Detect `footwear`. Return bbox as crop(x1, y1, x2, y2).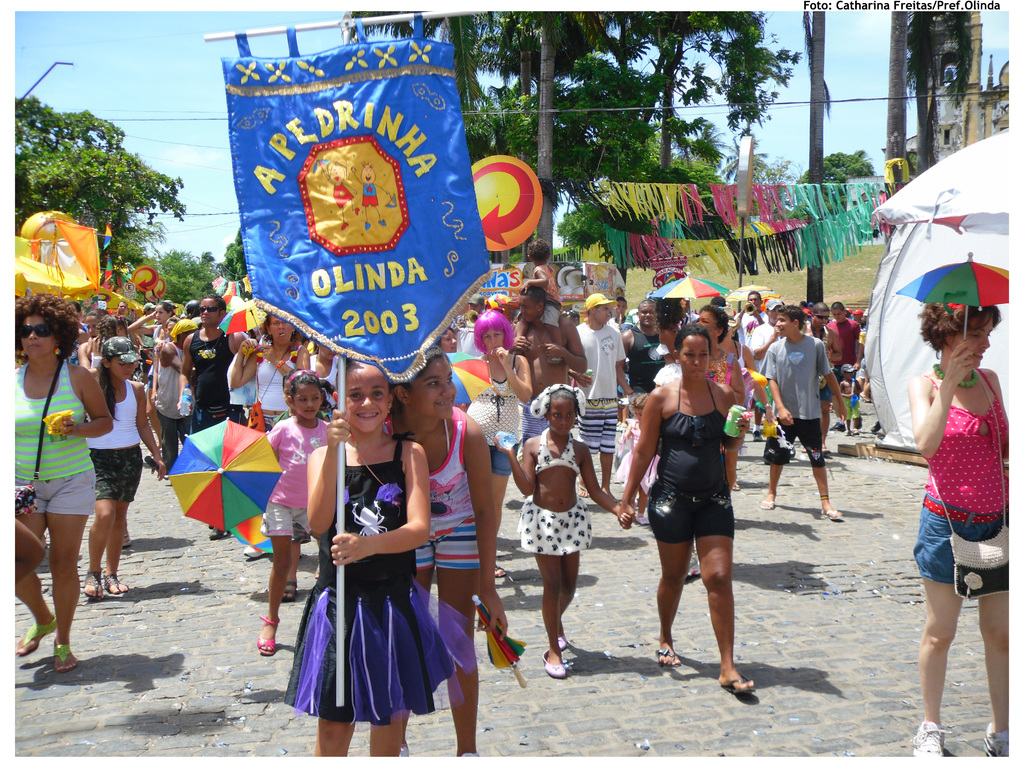
crop(541, 652, 568, 680).
